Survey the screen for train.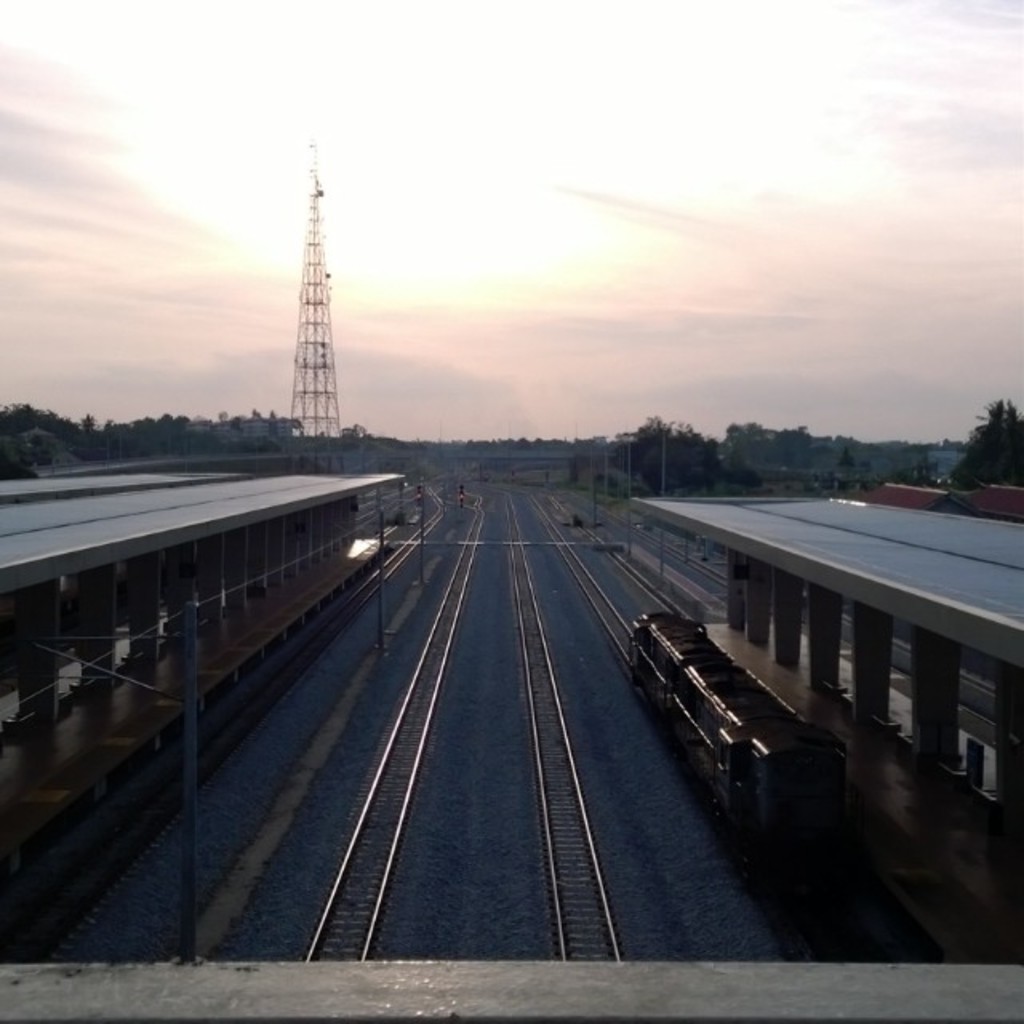
Survey found: bbox=[630, 613, 850, 862].
